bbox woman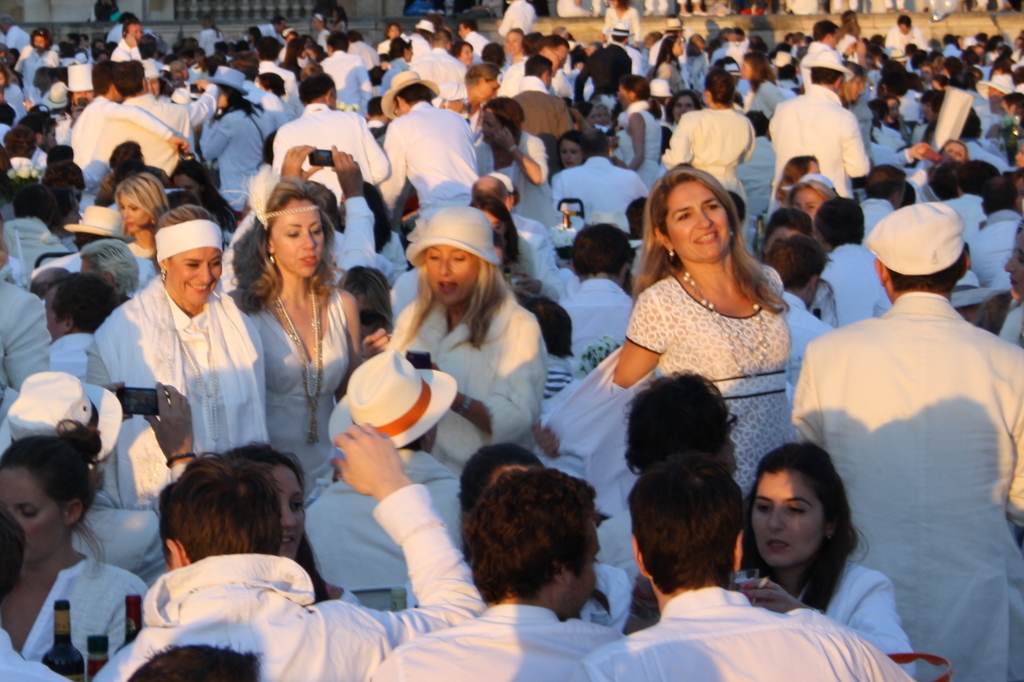
pyautogui.locateOnScreen(611, 74, 666, 187)
